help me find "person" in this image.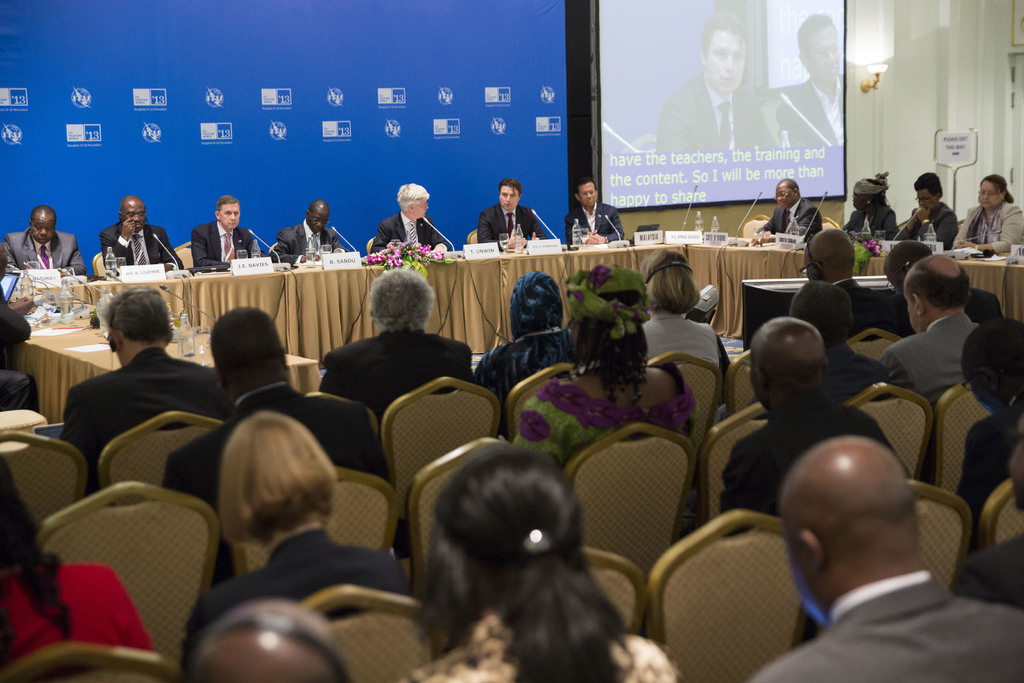
Found it: l=950, t=169, r=1023, b=258.
